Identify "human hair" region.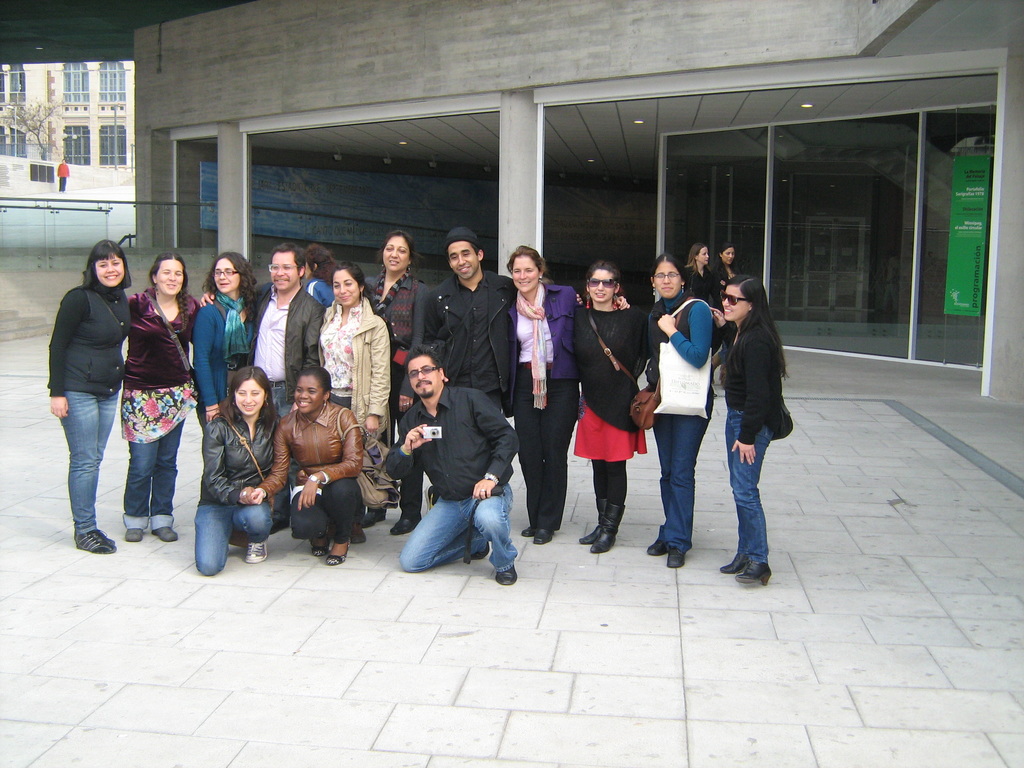
Region: (x1=202, y1=252, x2=260, y2=316).
